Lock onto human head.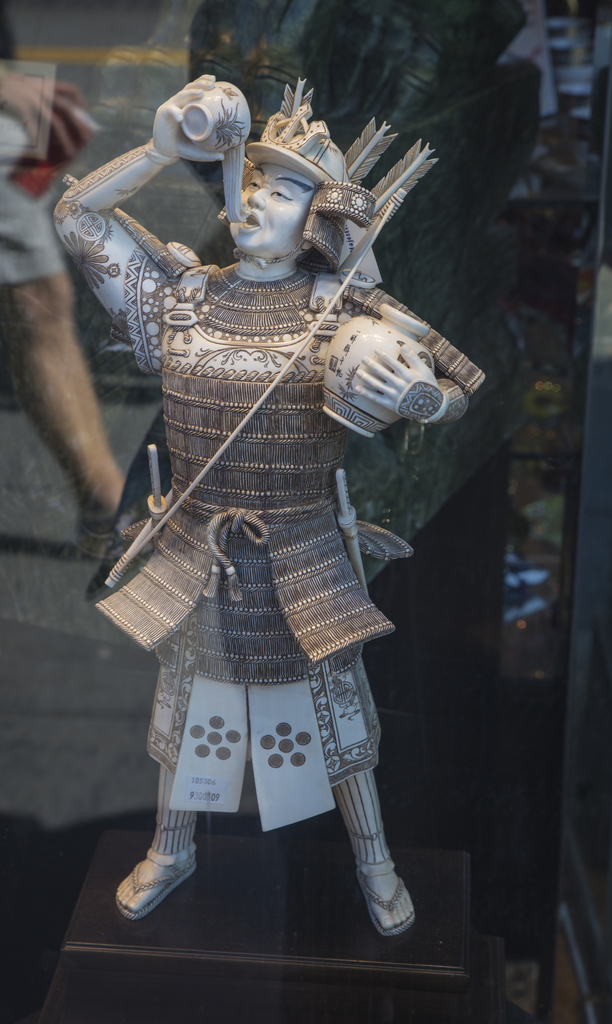
Locked: [221, 112, 341, 252].
